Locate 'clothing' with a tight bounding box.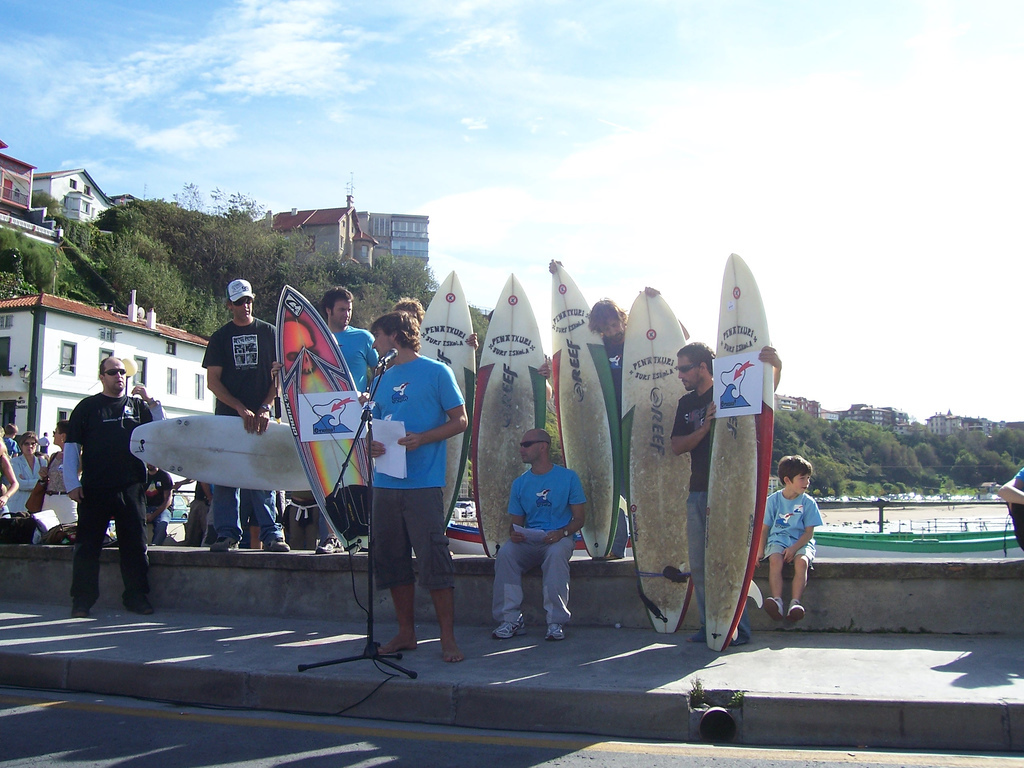
66, 392, 157, 603.
